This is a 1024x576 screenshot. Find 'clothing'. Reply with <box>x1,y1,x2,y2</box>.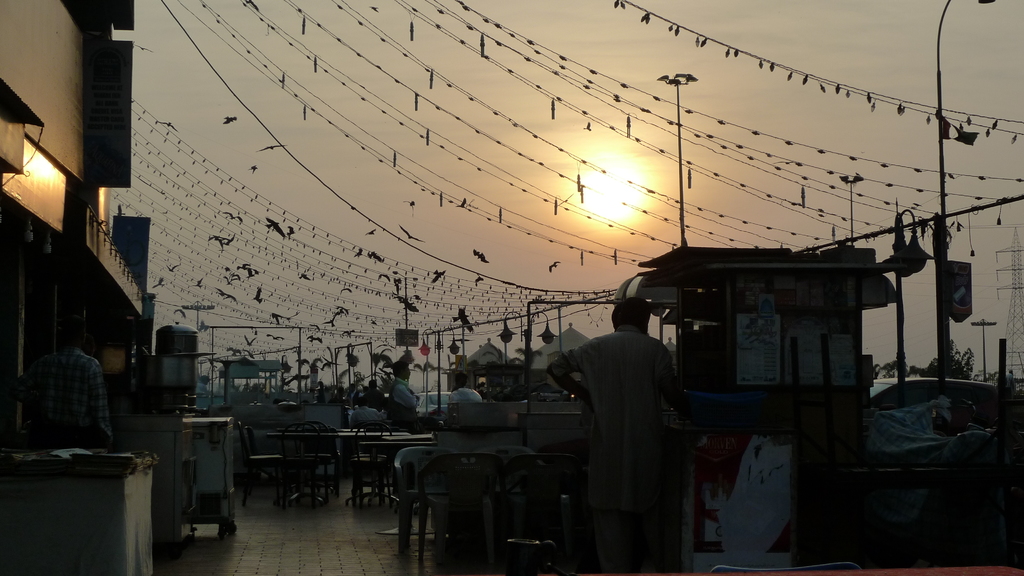
<box>552,290,694,570</box>.
